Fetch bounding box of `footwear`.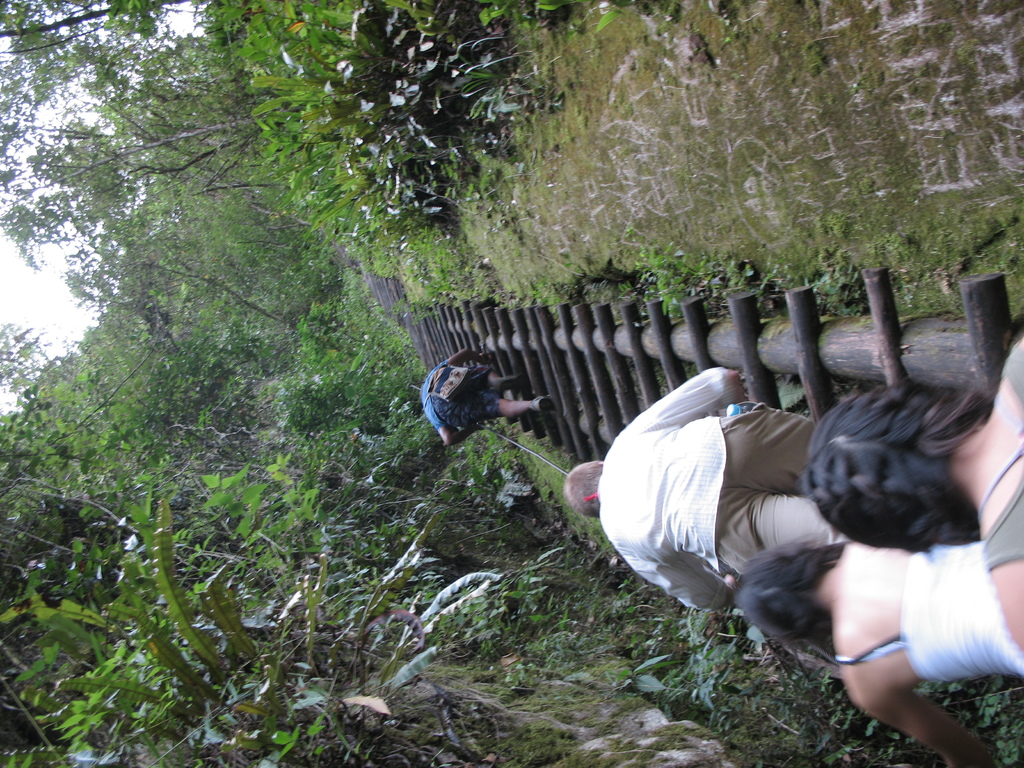
Bbox: select_region(531, 395, 553, 412).
